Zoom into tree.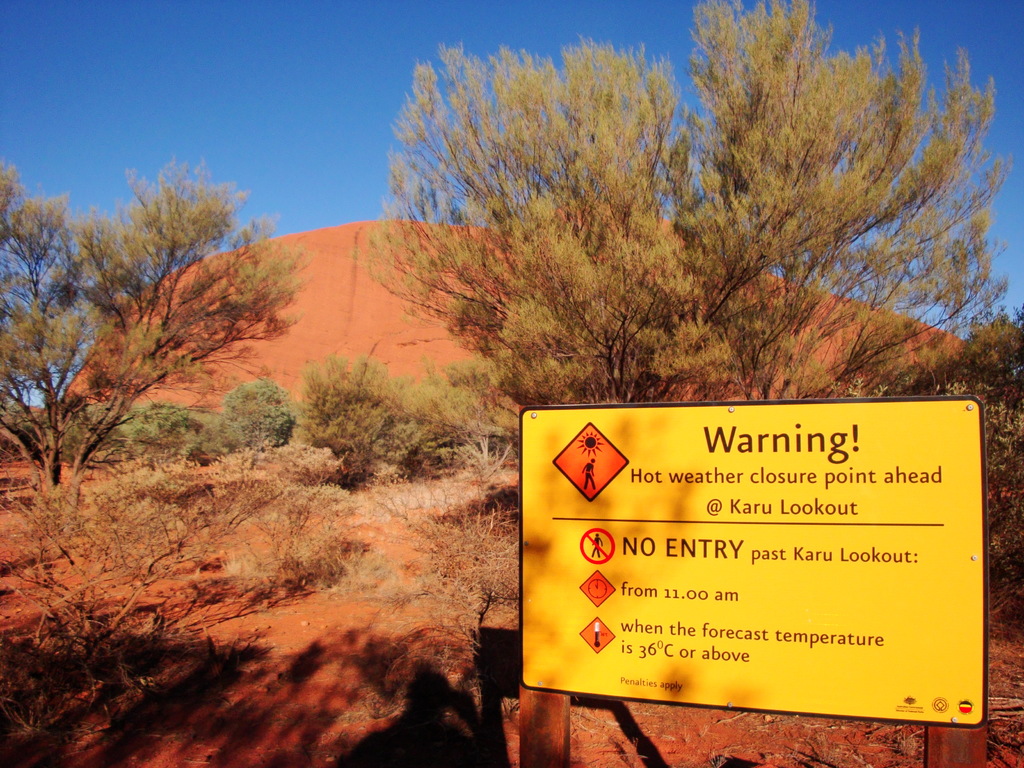
Zoom target: select_region(344, 0, 1023, 477).
